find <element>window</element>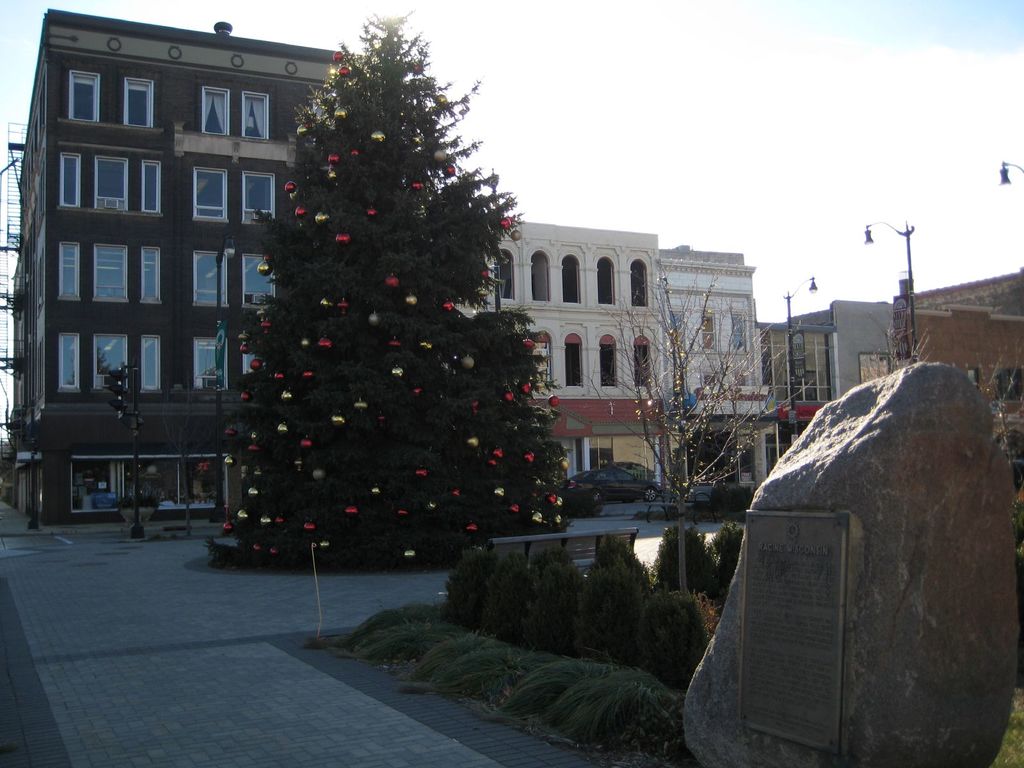
[90, 335, 132, 401]
